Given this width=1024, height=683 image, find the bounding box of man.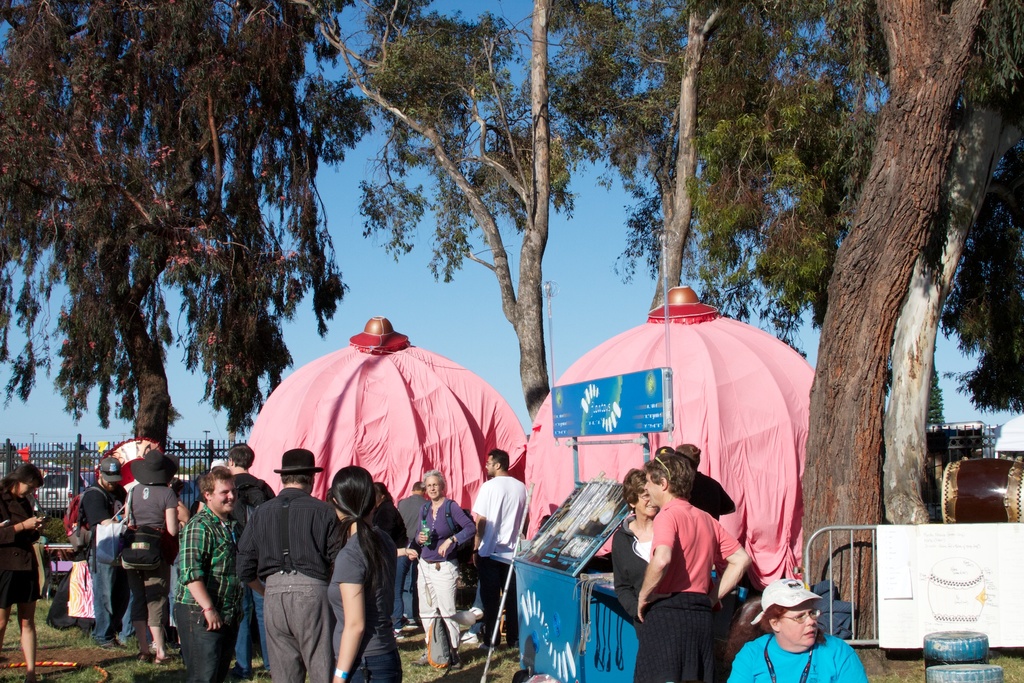
(left=396, top=479, right=432, bottom=618).
